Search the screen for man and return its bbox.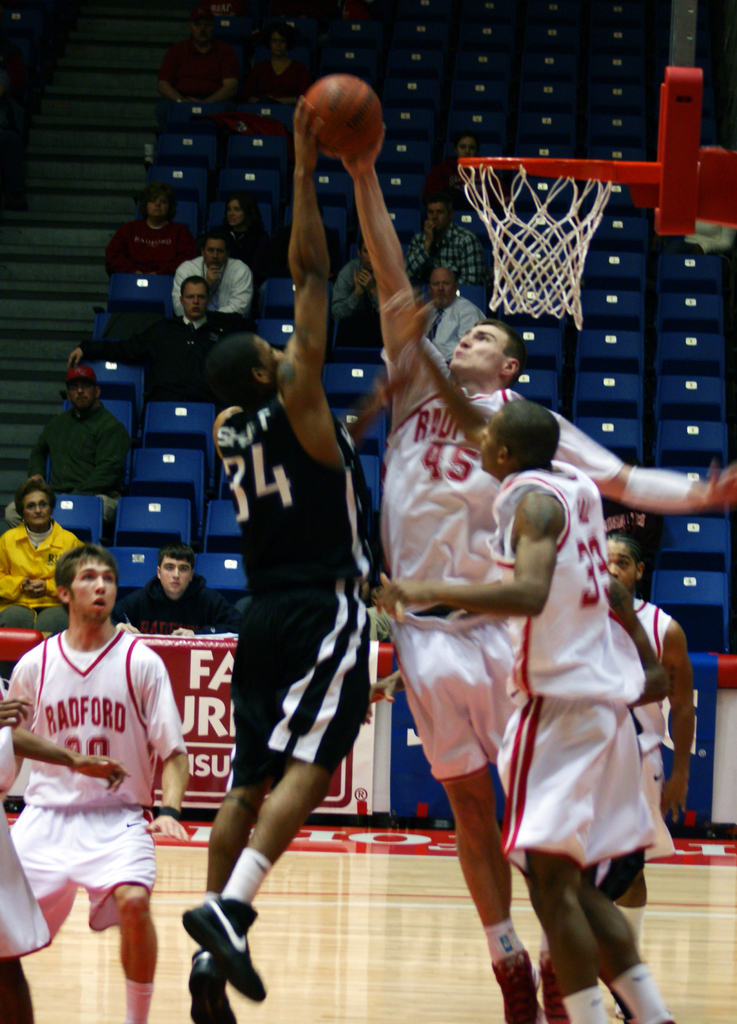
Found: select_region(6, 545, 186, 1023).
